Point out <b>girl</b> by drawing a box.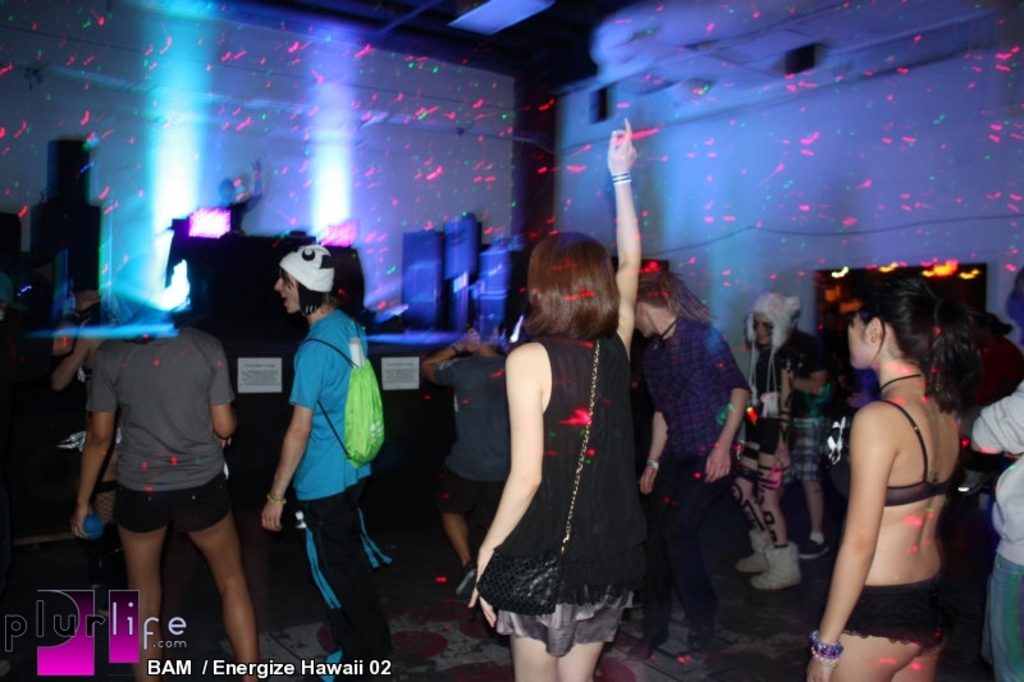
{"left": 620, "top": 270, "right": 751, "bottom": 662}.
